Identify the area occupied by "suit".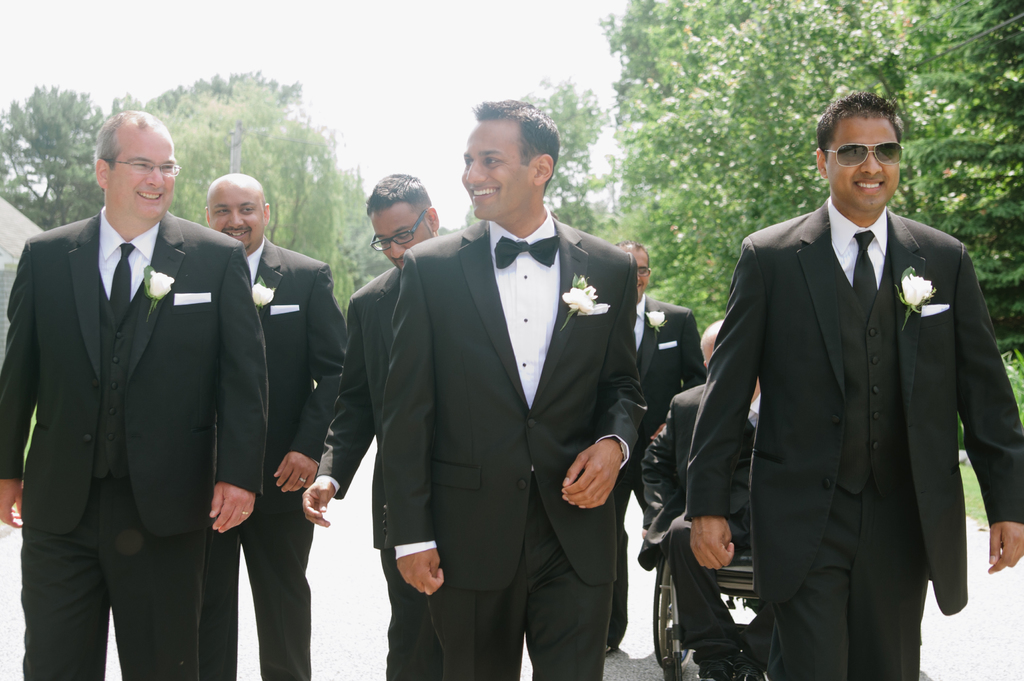
Area: <box>627,374,765,680</box>.
